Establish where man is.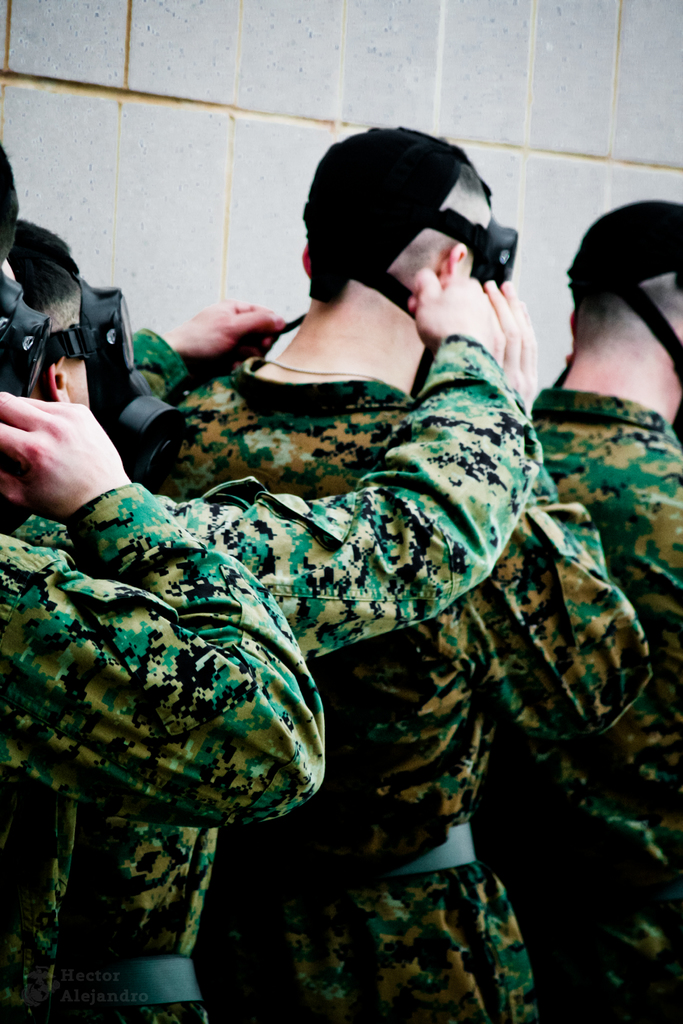
Established at bbox=[525, 194, 682, 1023].
